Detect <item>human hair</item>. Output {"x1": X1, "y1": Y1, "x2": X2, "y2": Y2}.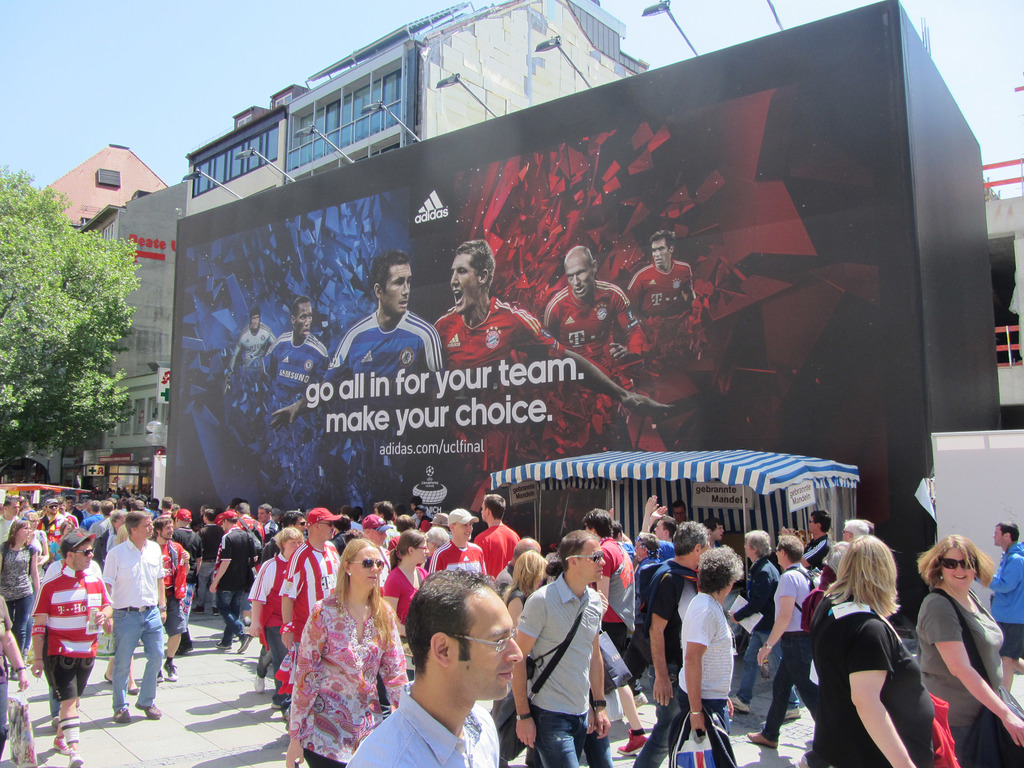
{"x1": 289, "y1": 295, "x2": 312, "y2": 317}.
